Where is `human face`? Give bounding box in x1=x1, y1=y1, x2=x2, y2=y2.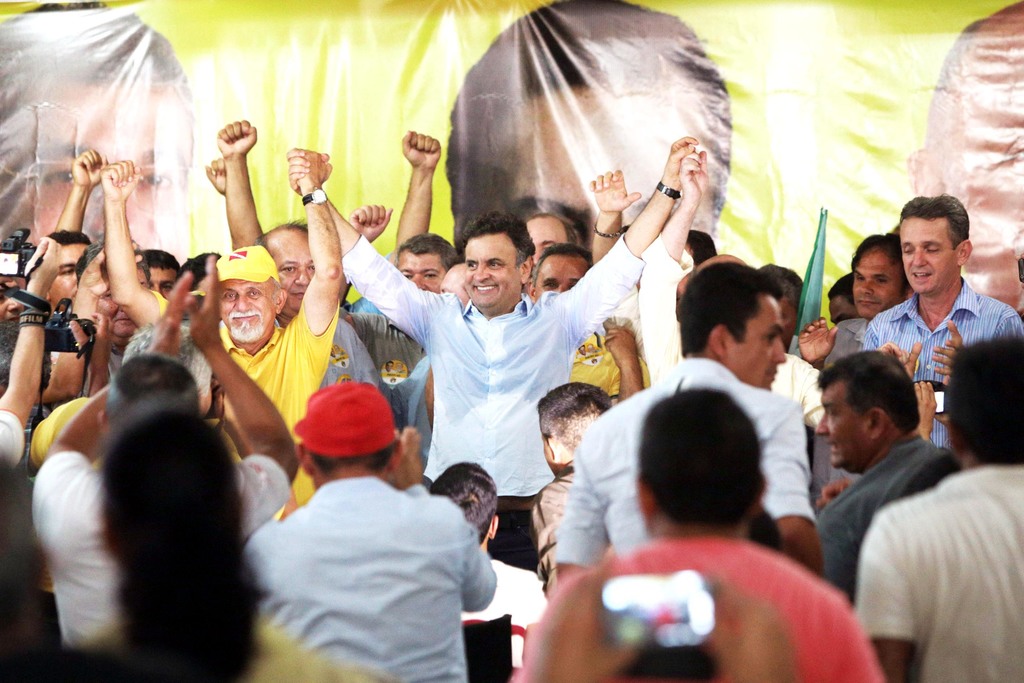
x1=518, y1=86, x2=714, y2=255.
